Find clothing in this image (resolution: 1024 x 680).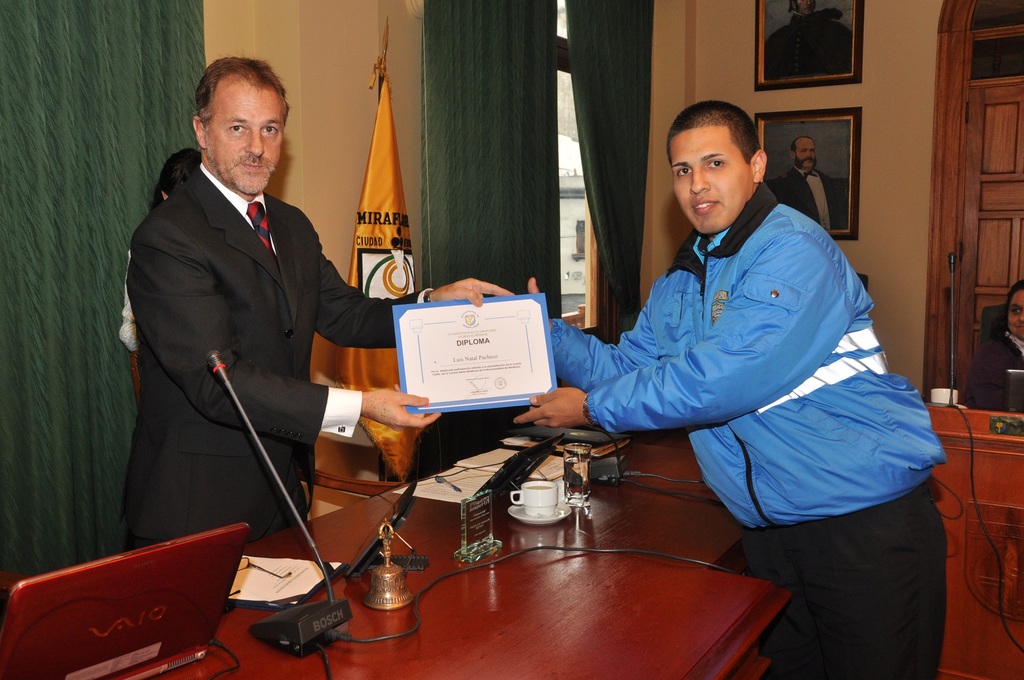
(116,166,430,554).
